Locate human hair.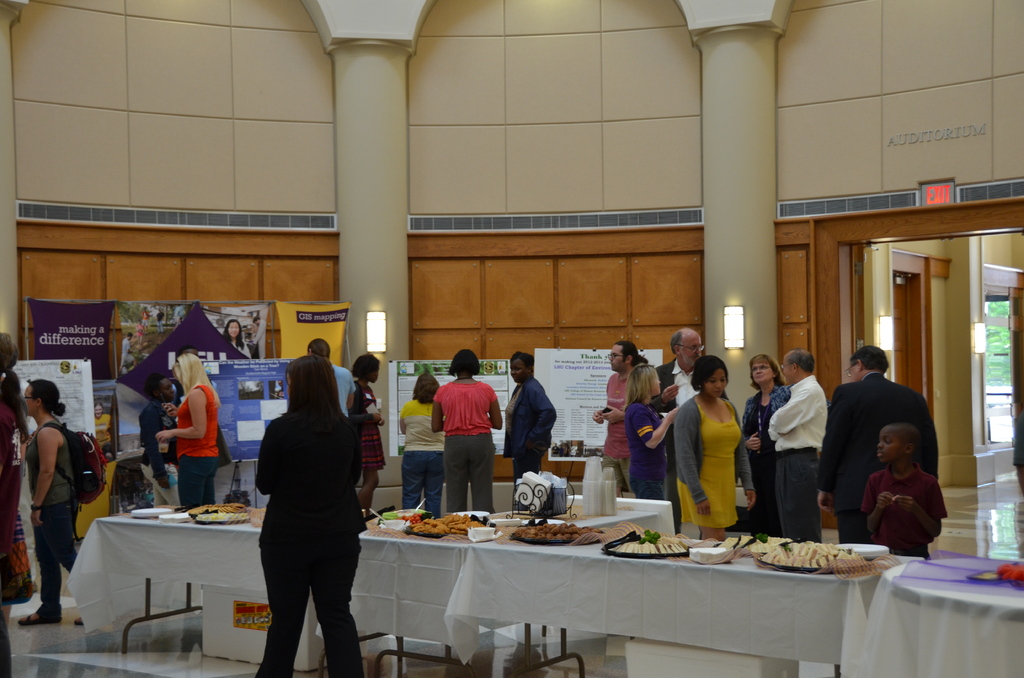
Bounding box: (x1=145, y1=373, x2=168, y2=394).
